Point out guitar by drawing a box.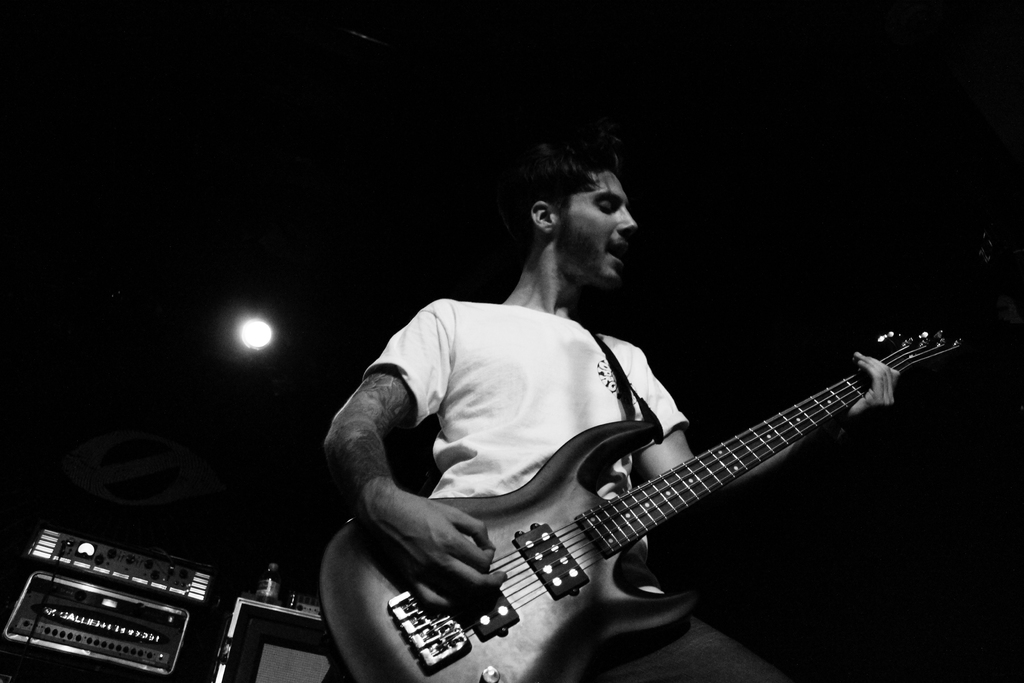
region(317, 325, 975, 682).
